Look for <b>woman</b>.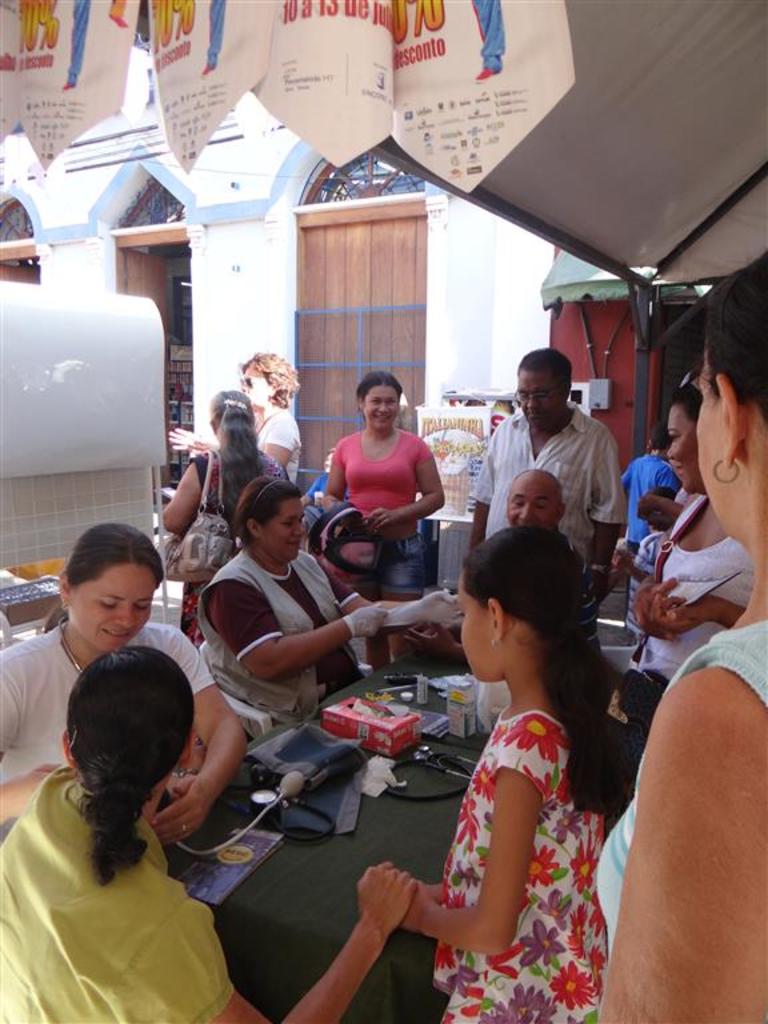
Found: bbox(0, 648, 419, 1023).
